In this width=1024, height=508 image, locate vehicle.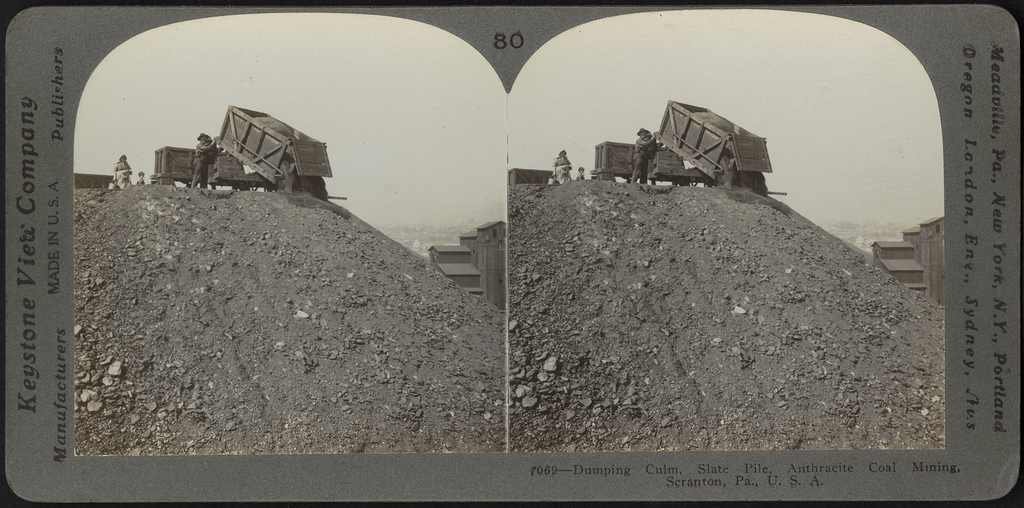
Bounding box: [x1=591, y1=133, x2=712, y2=189].
